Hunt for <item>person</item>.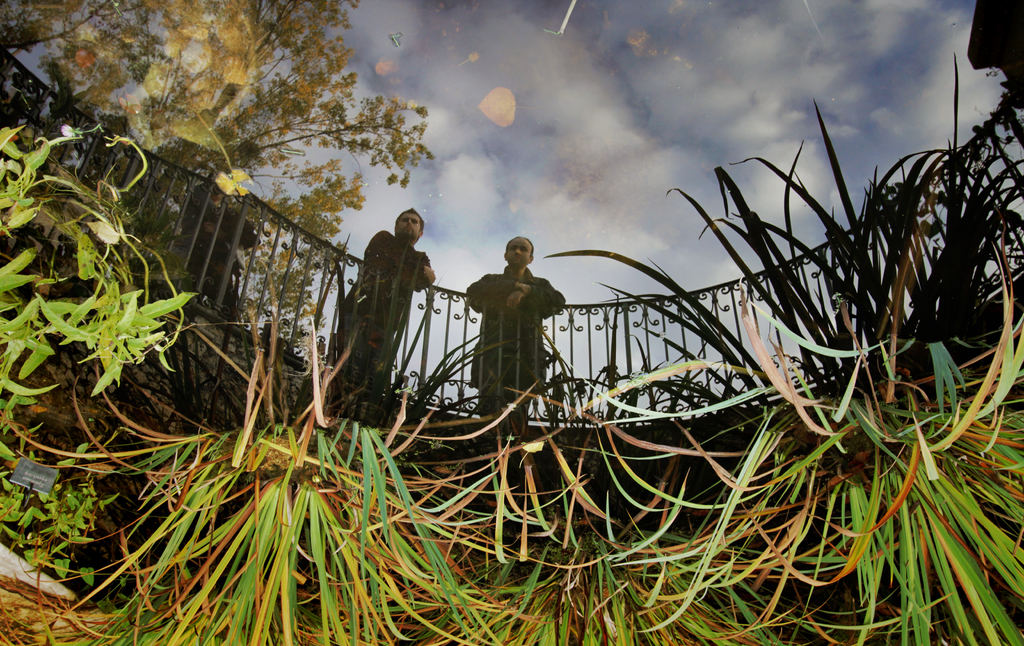
Hunted down at <region>468, 234, 569, 420</region>.
